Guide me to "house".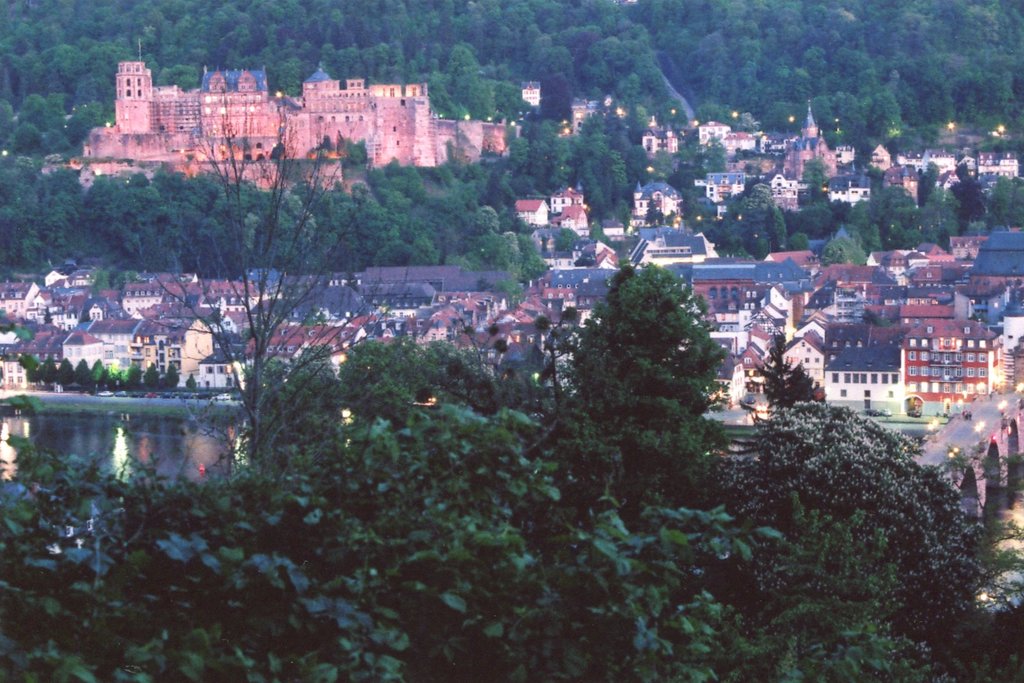
Guidance: 821,256,897,300.
